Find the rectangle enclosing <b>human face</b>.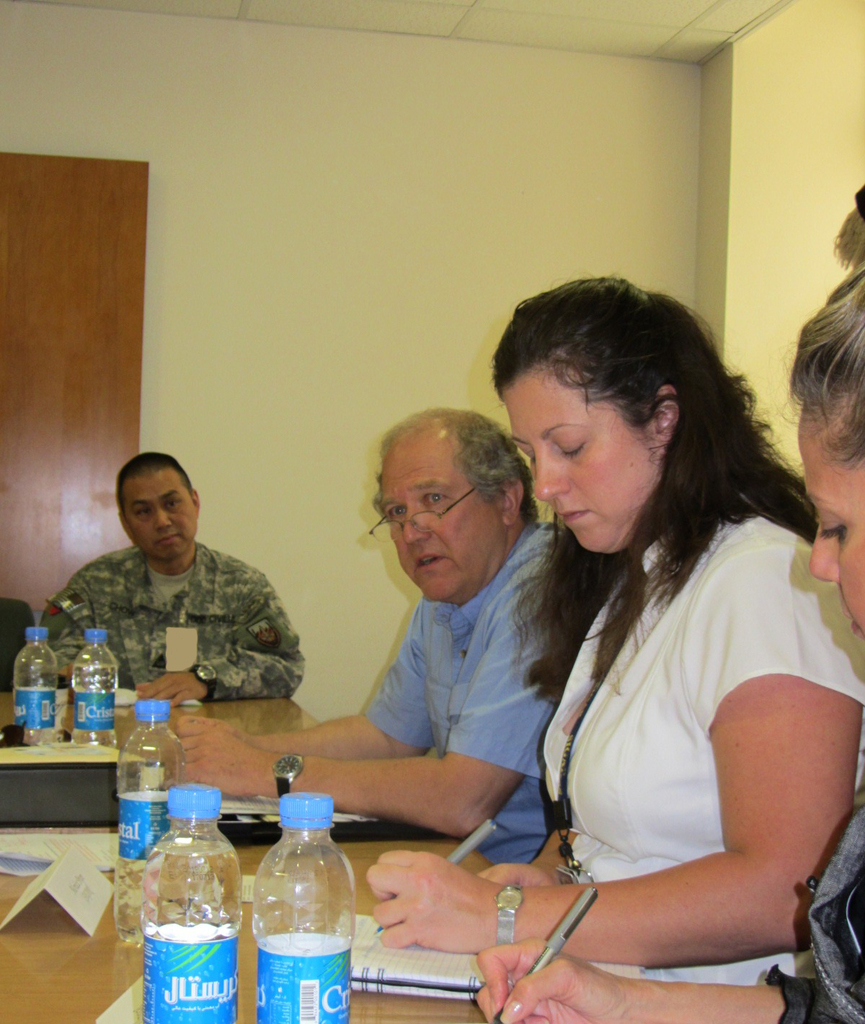
bbox=[117, 469, 193, 568].
